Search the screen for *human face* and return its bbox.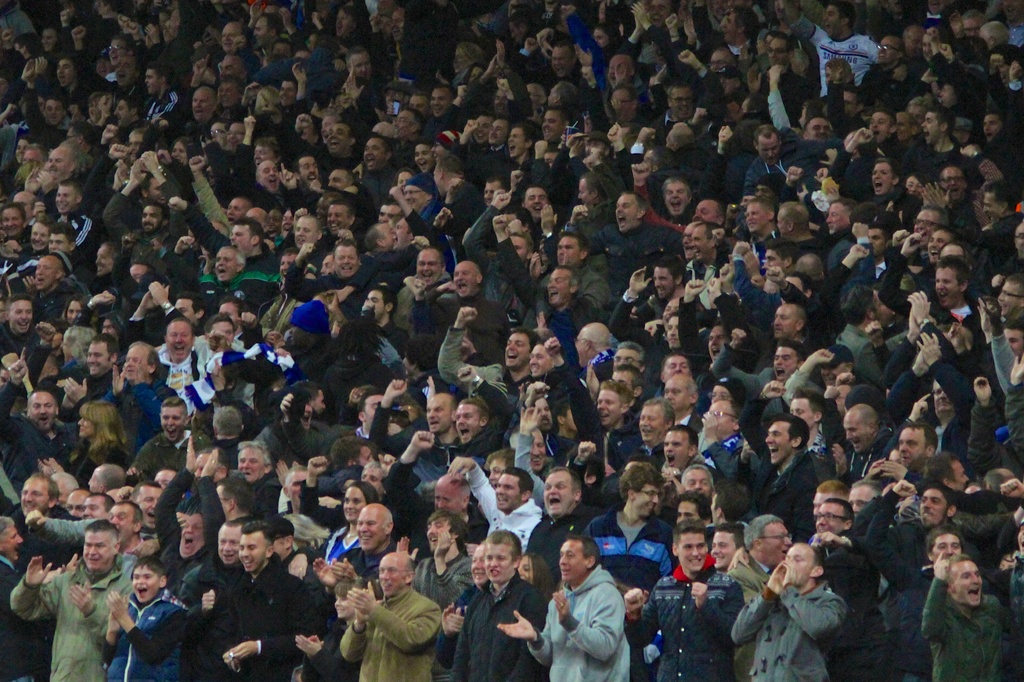
Found: 113/97/132/133.
